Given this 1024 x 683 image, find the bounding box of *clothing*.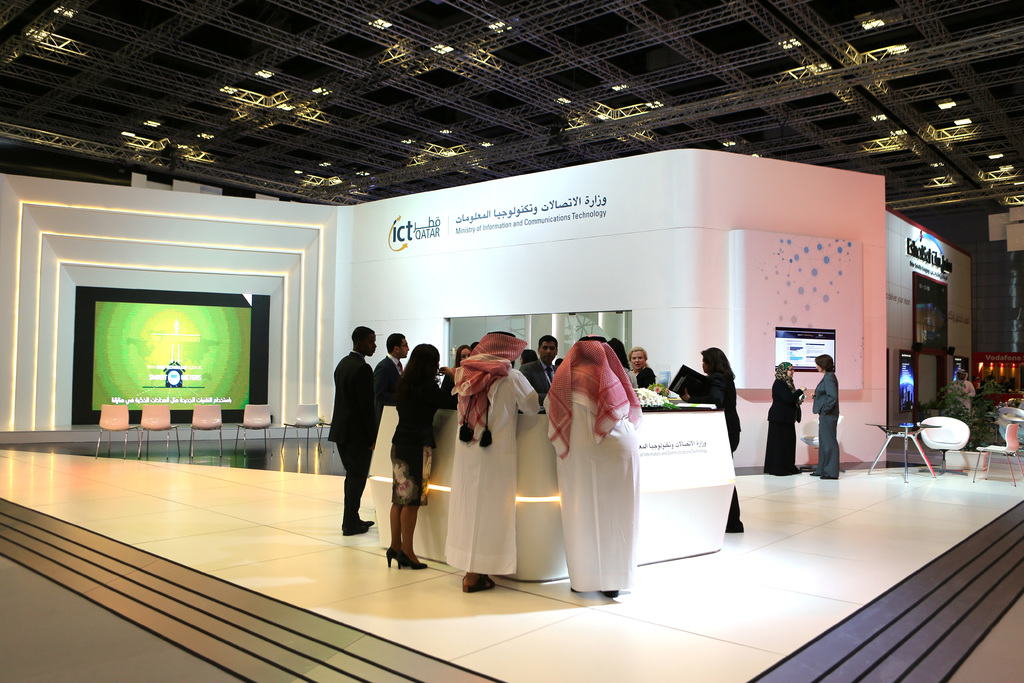
[left=688, top=376, right=742, bottom=525].
